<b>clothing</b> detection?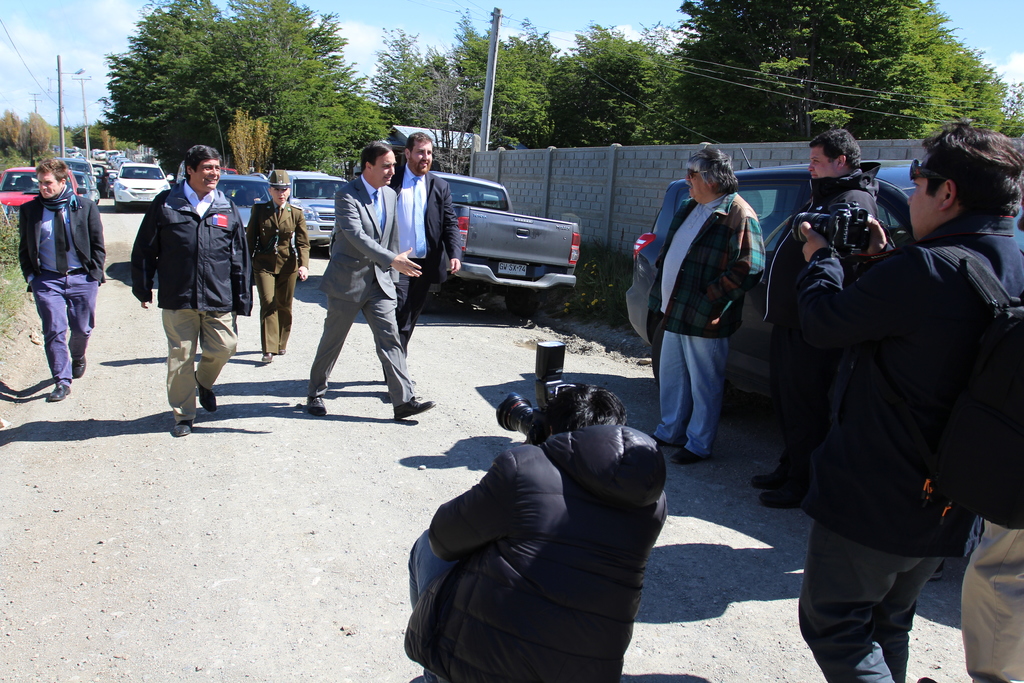
(20,184,100,384)
